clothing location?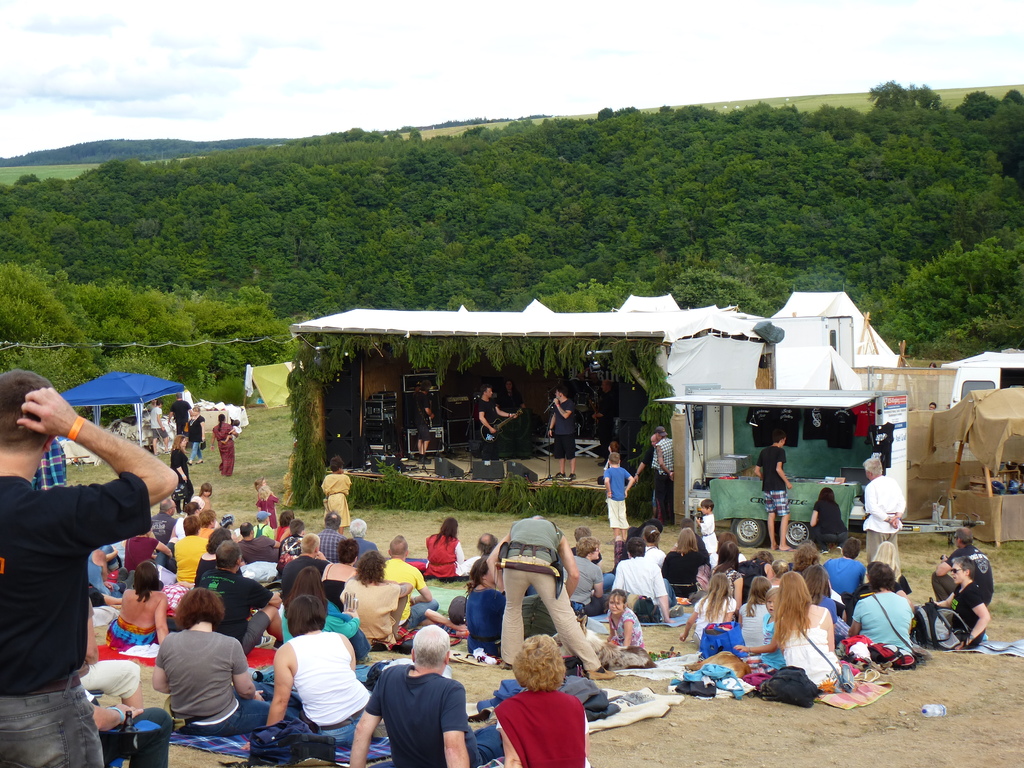
(700, 512, 719, 578)
